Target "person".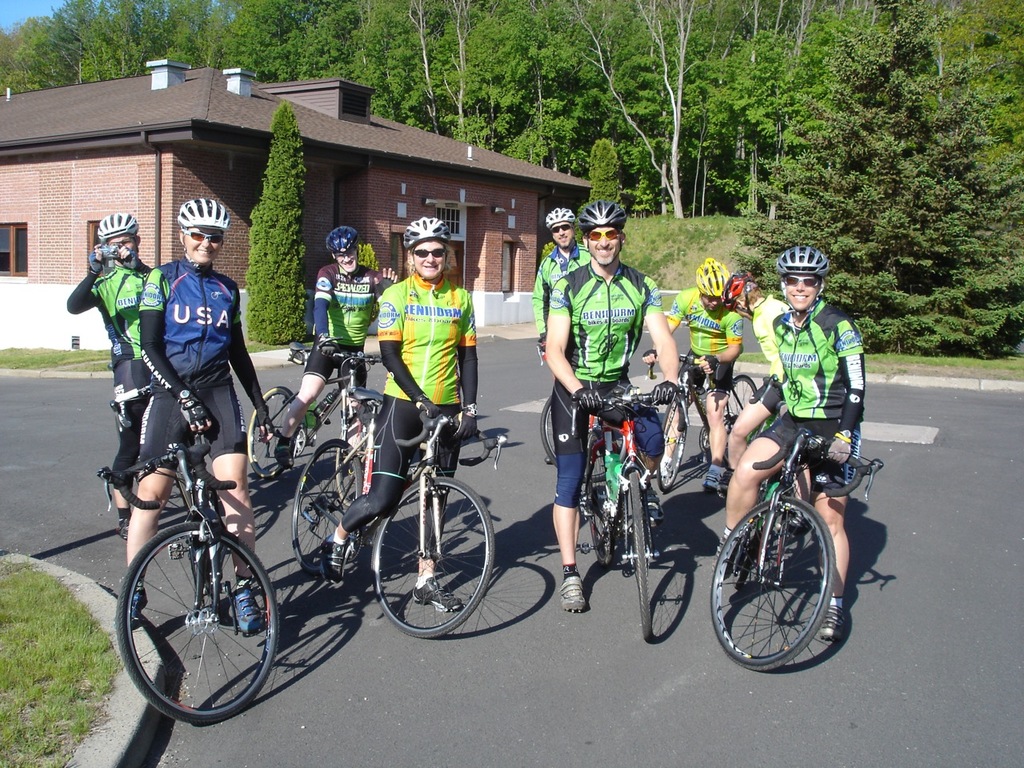
Target region: BBox(638, 256, 742, 502).
